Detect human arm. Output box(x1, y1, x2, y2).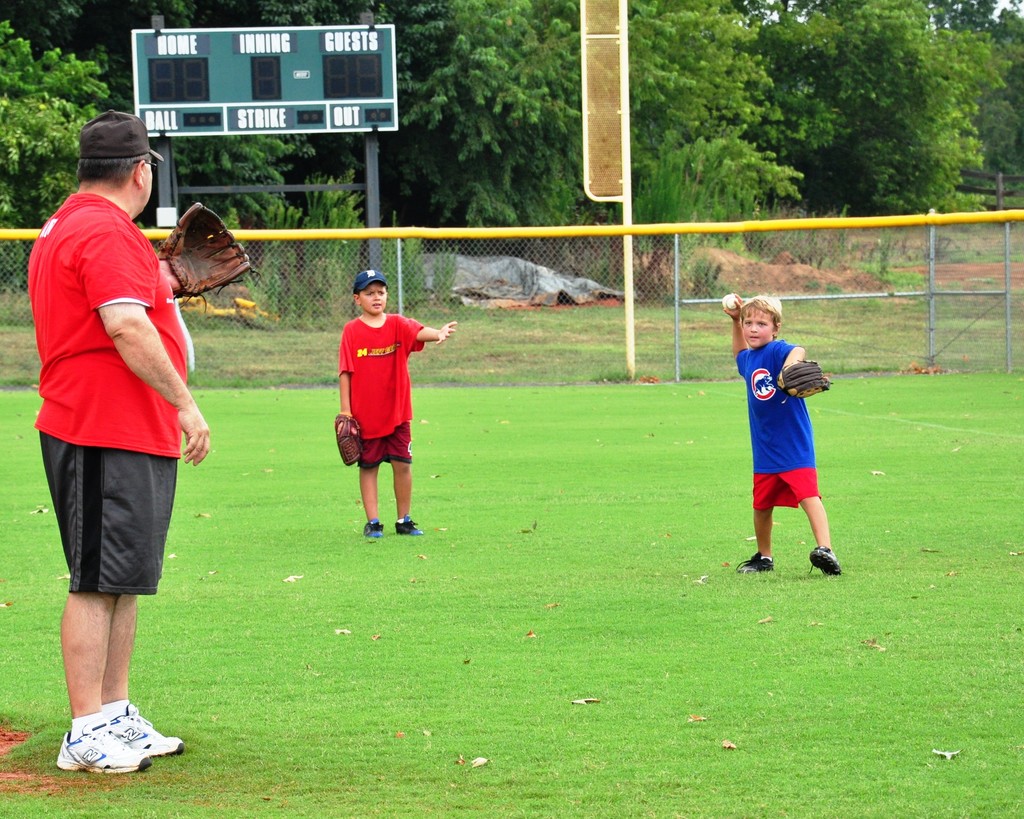
box(160, 202, 248, 297).
